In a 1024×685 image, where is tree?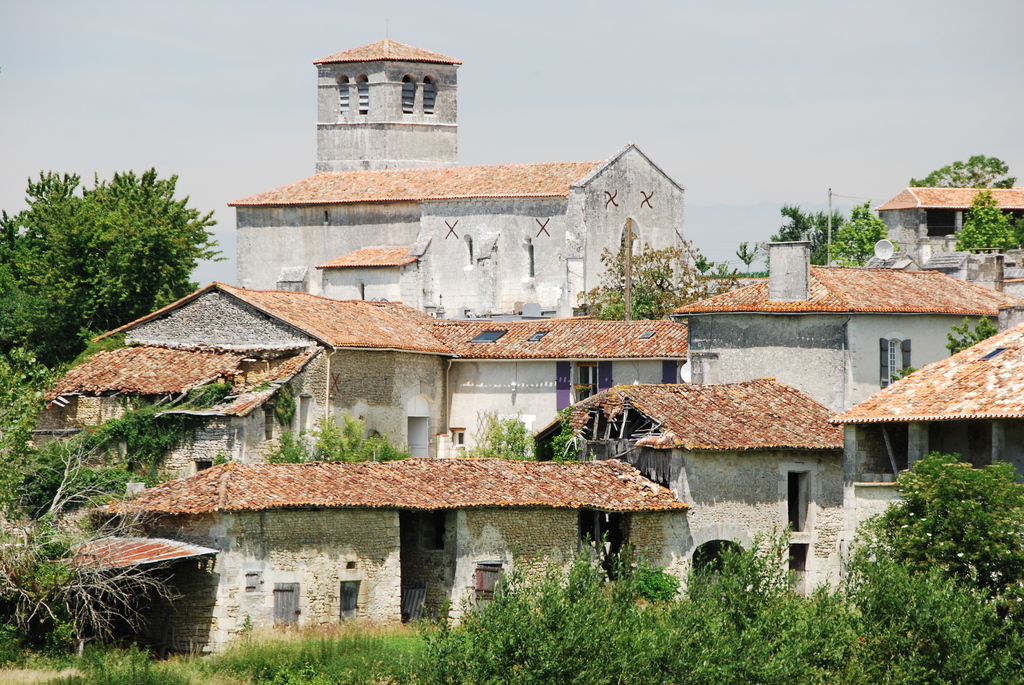
region(706, 255, 735, 280).
